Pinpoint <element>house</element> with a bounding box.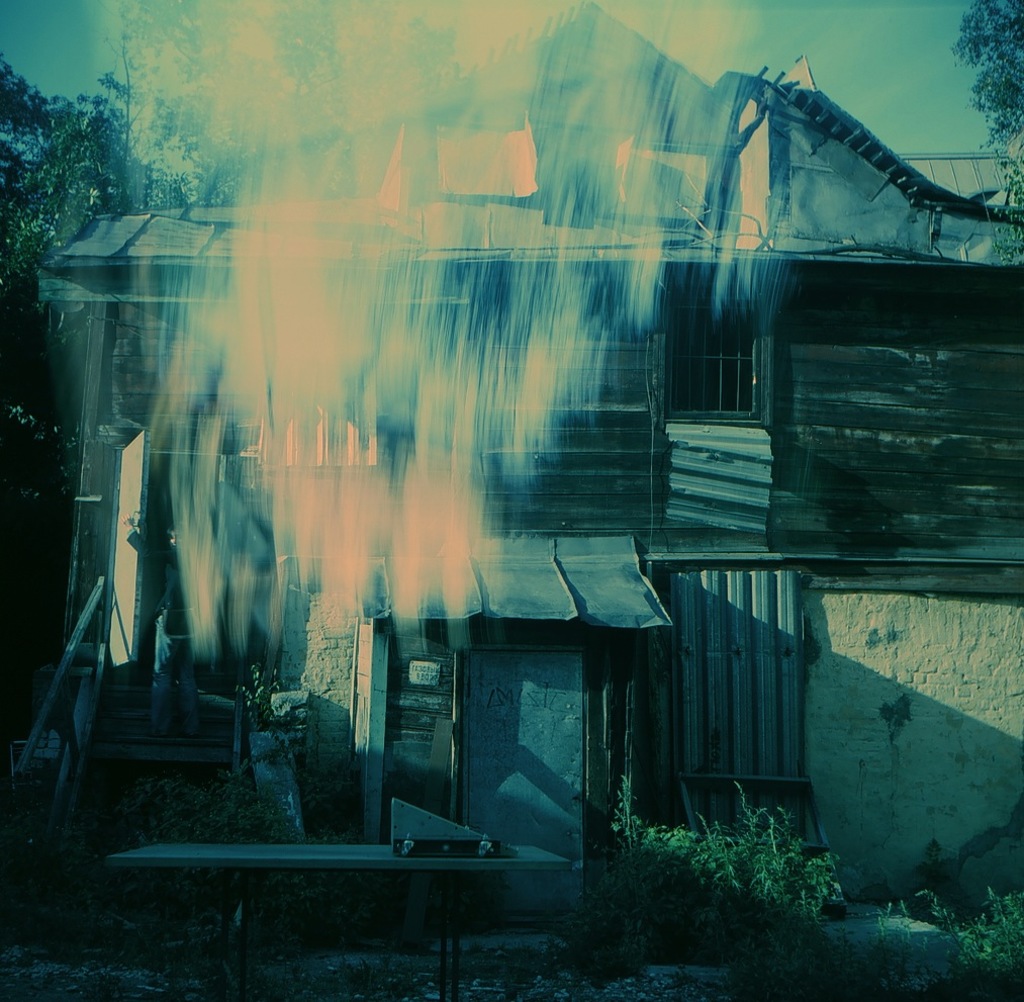
BBox(11, 7, 1015, 900).
